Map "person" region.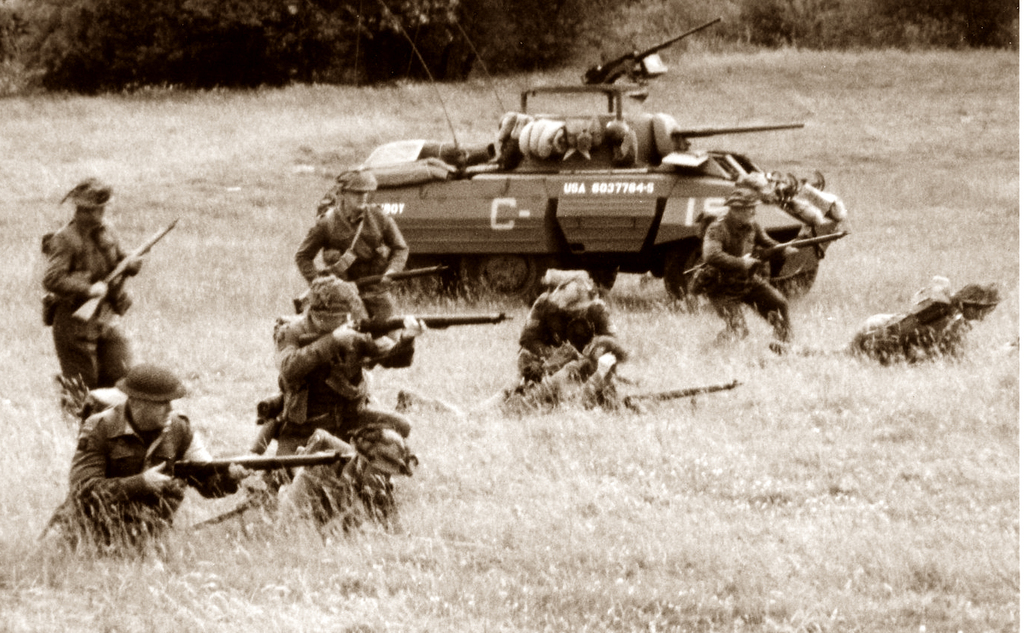
Mapped to detection(849, 276, 998, 357).
